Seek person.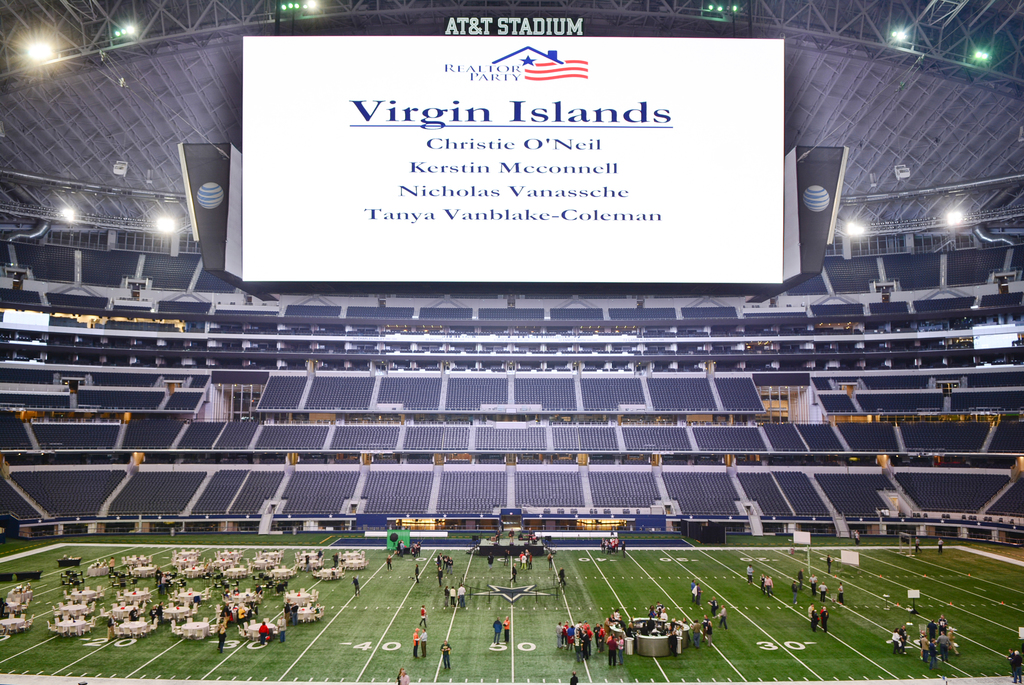
box=[417, 565, 420, 582].
